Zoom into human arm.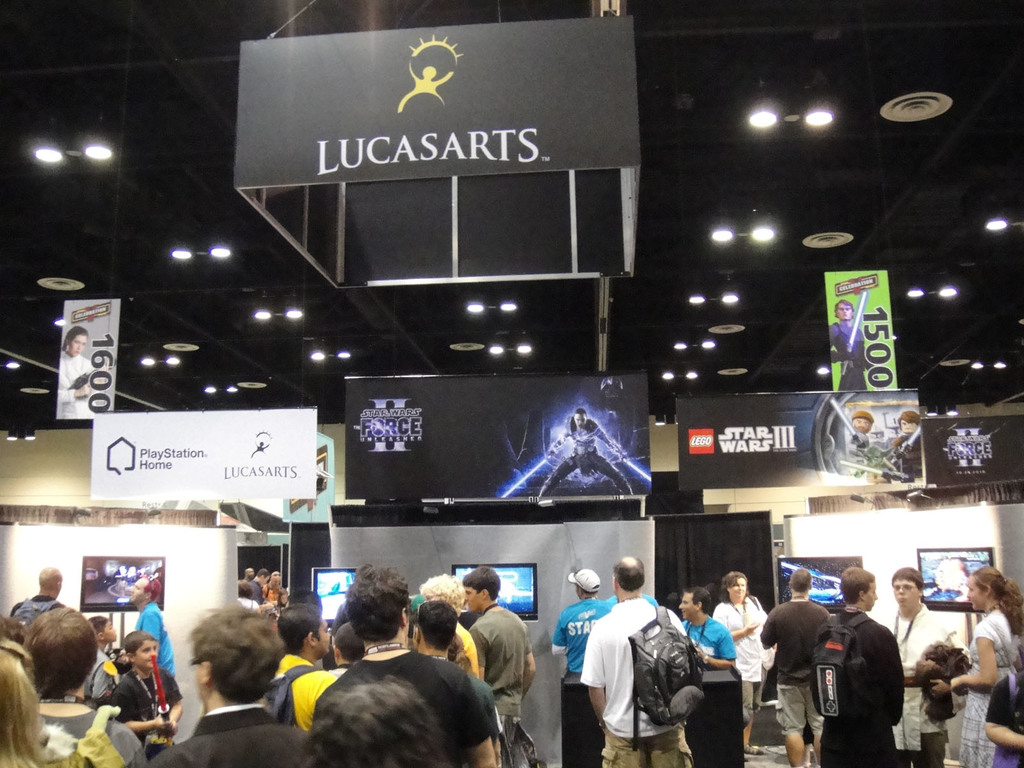
Zoom target: (left=980, top=666, right=1023, bottom=754).
